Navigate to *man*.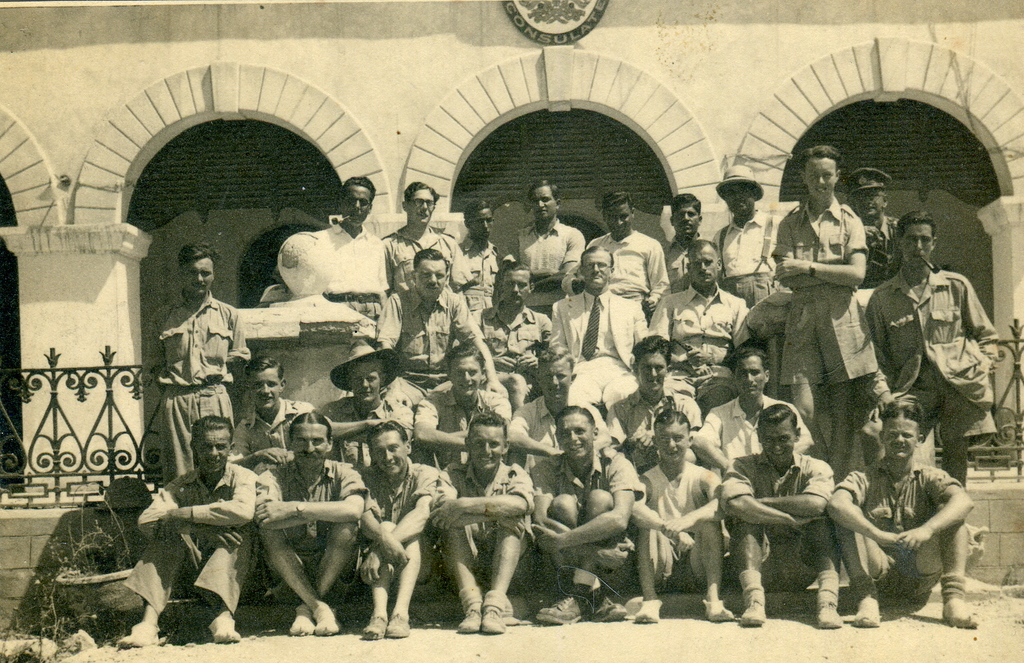
Navigation target: 133, 414, 254, 654.
